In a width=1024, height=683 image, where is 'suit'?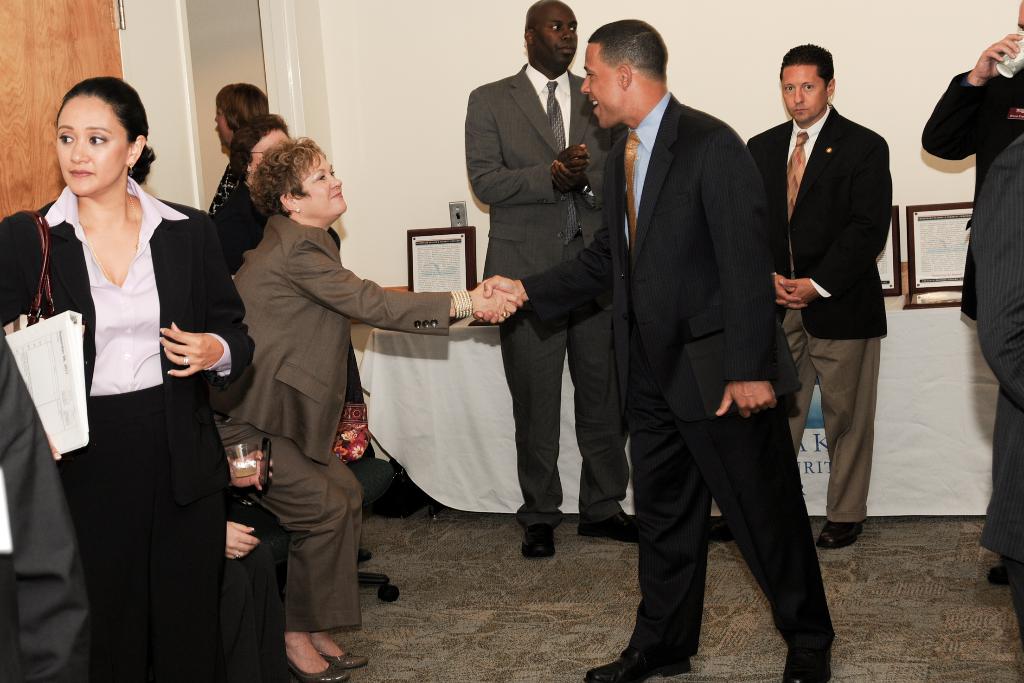
[522,94,836,658].
